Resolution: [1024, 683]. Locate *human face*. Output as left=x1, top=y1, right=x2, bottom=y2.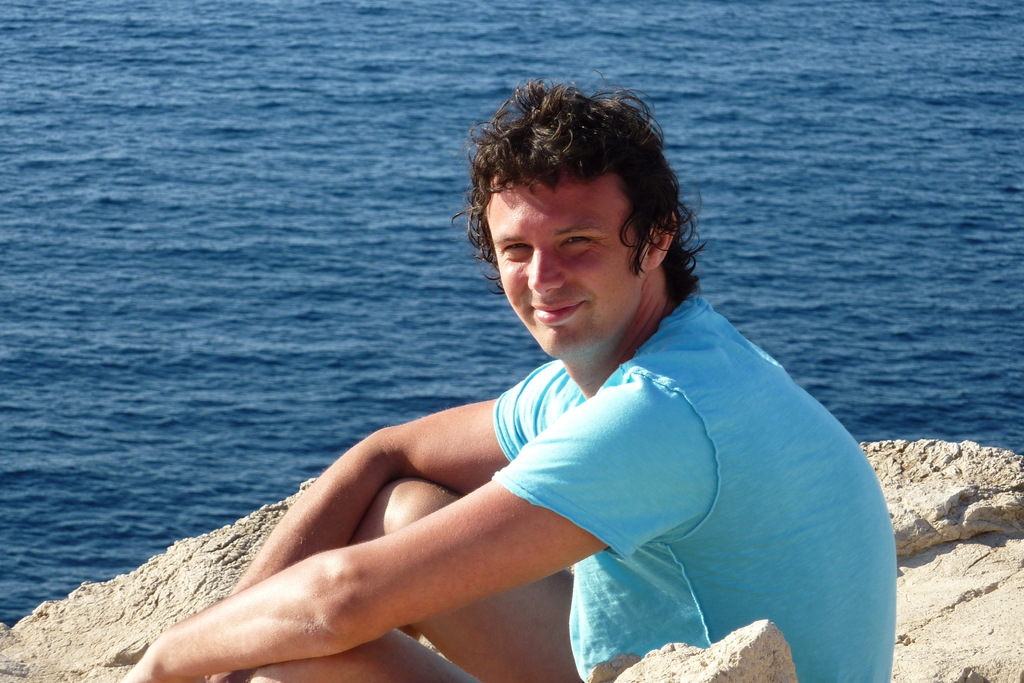
left=483, top=171, right=645, bottom=360.
